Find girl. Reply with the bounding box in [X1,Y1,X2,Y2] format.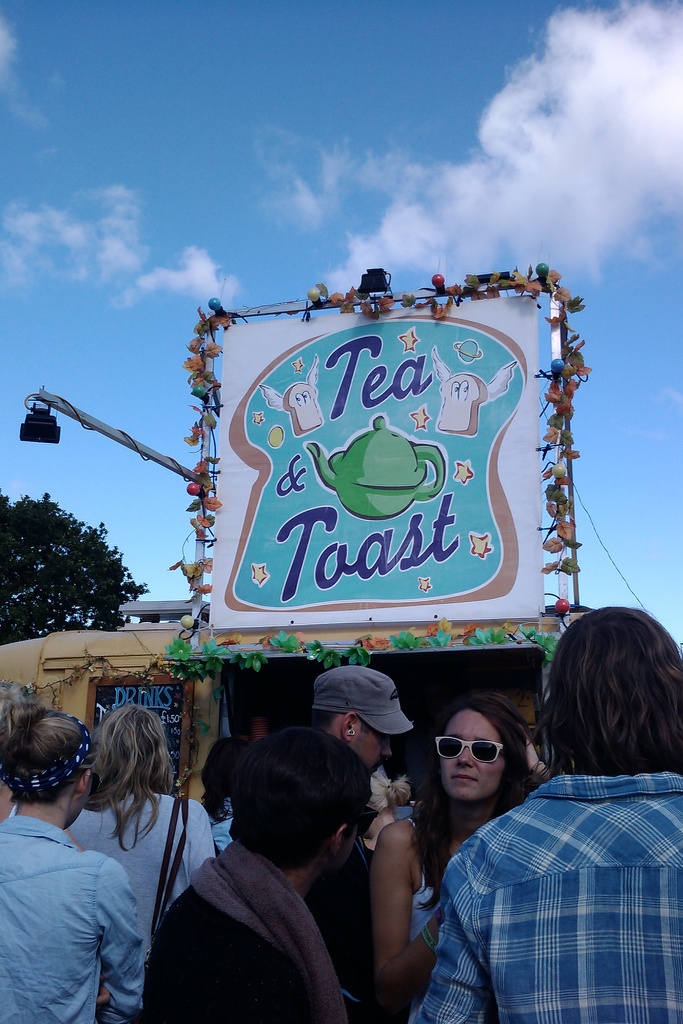
[375,696,536,1023].
